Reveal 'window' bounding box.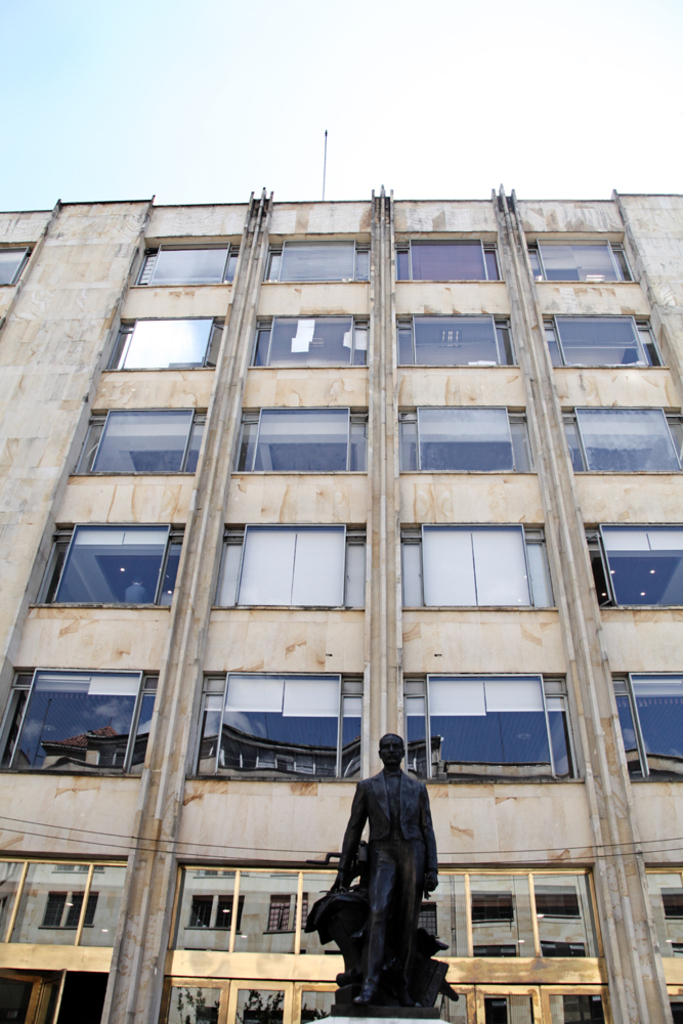
Revealed: BBox(443, 976, 605, 1023).
